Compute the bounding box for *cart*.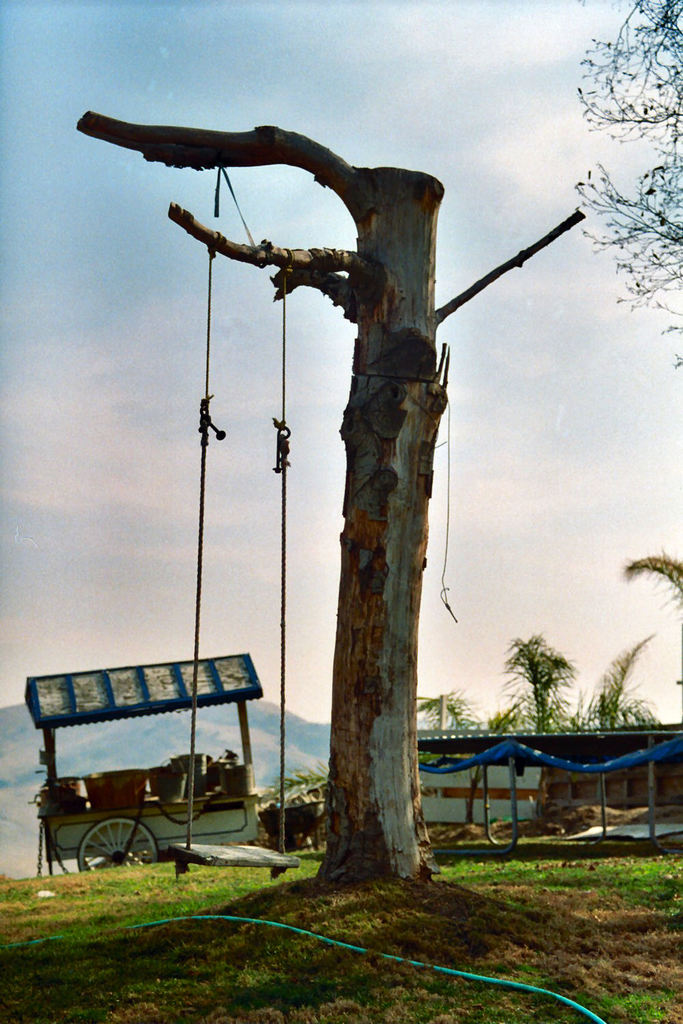
x1=23, y1=650, x2=264, y2=872.
